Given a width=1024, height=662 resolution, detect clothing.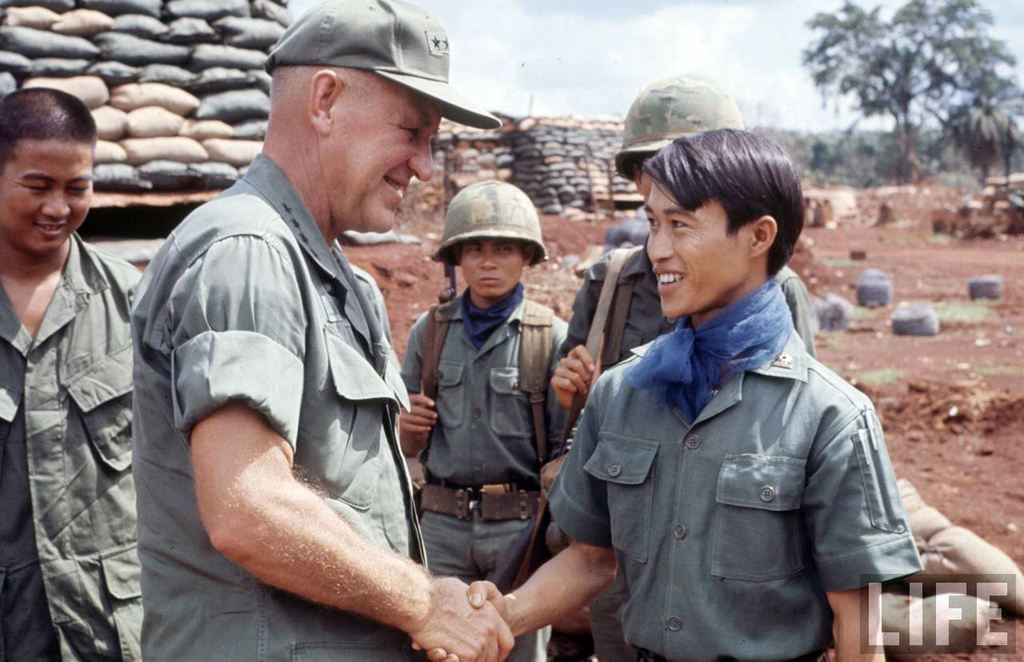
633 285 792 421.
